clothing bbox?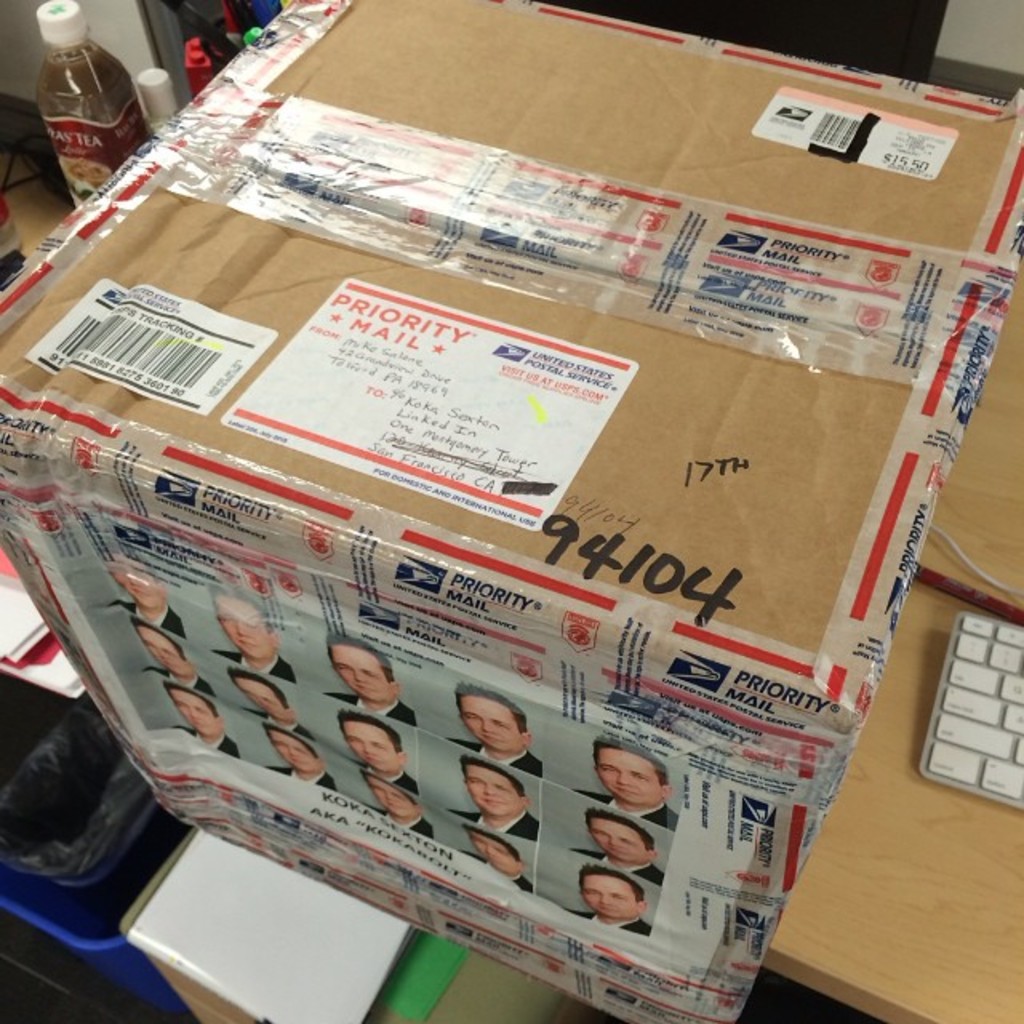
bbox(243, 718, 312, 739)
